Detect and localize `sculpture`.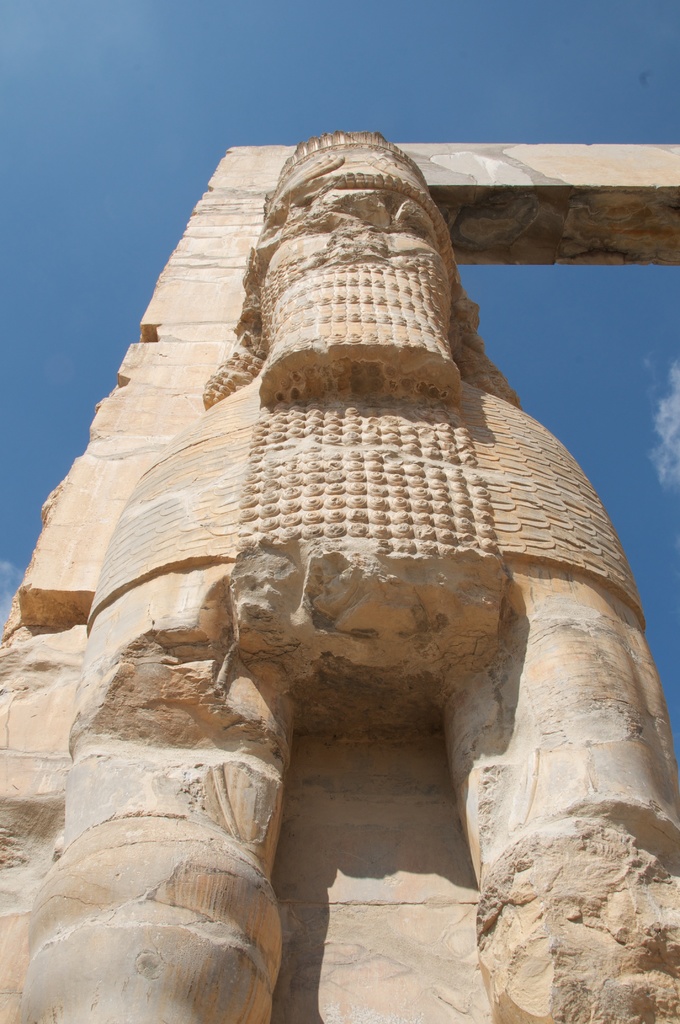
Localized at bbox=[47, 125, 679, 1023].
